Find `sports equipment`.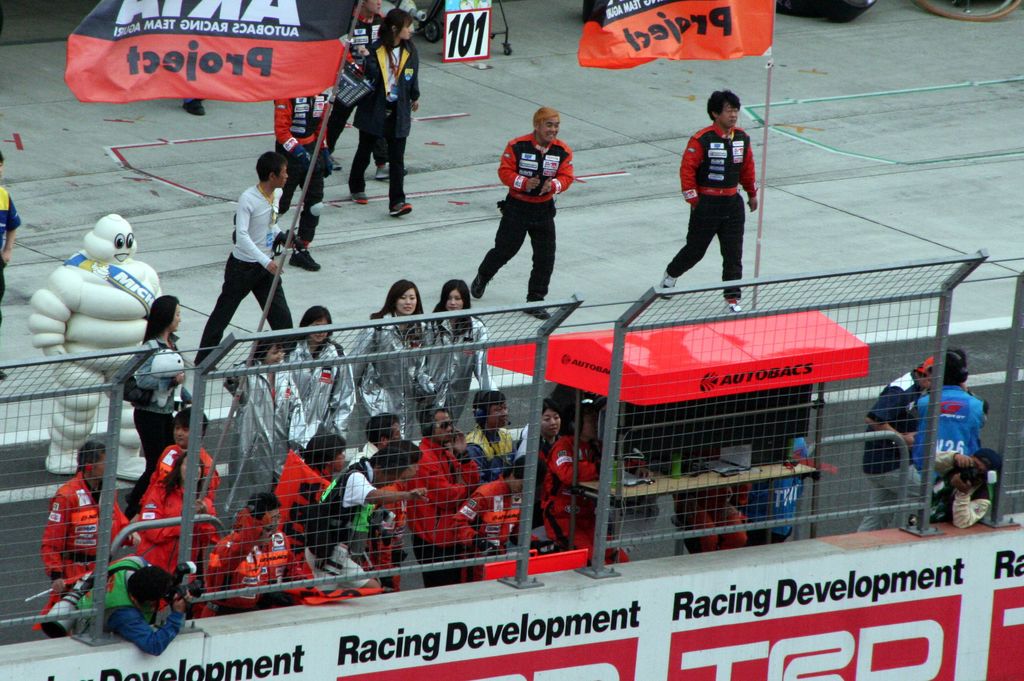
box(660, 271, 682, 300).
